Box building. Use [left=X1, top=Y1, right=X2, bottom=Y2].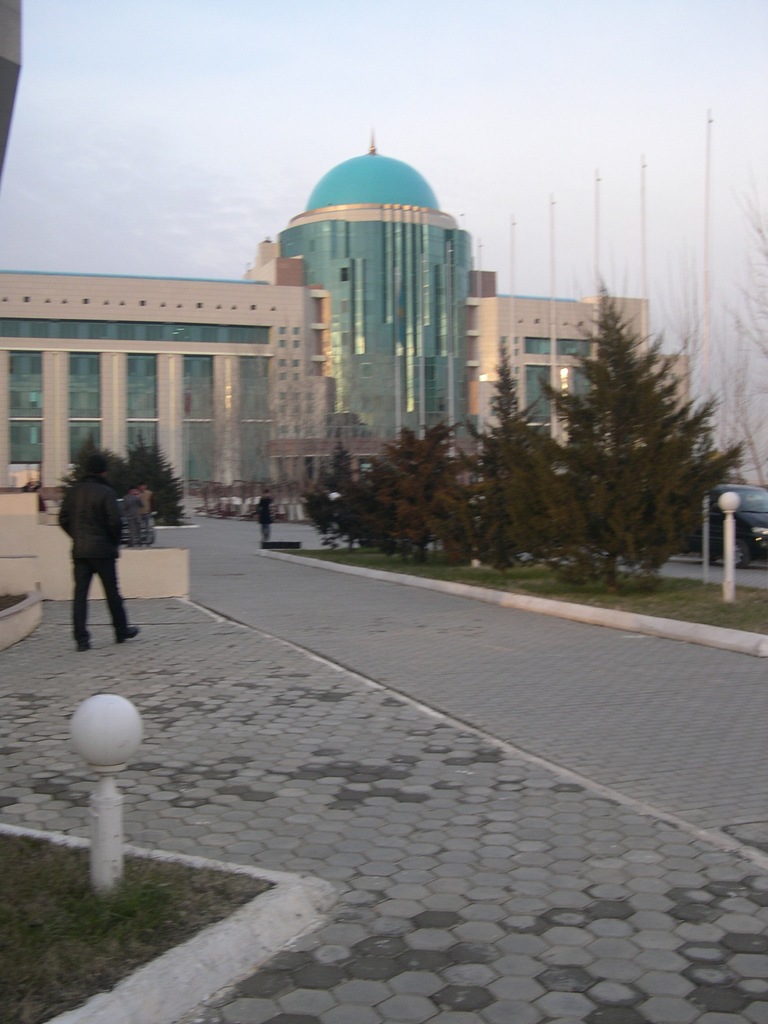
[left=0, top=118, right=696, bottom=503].
